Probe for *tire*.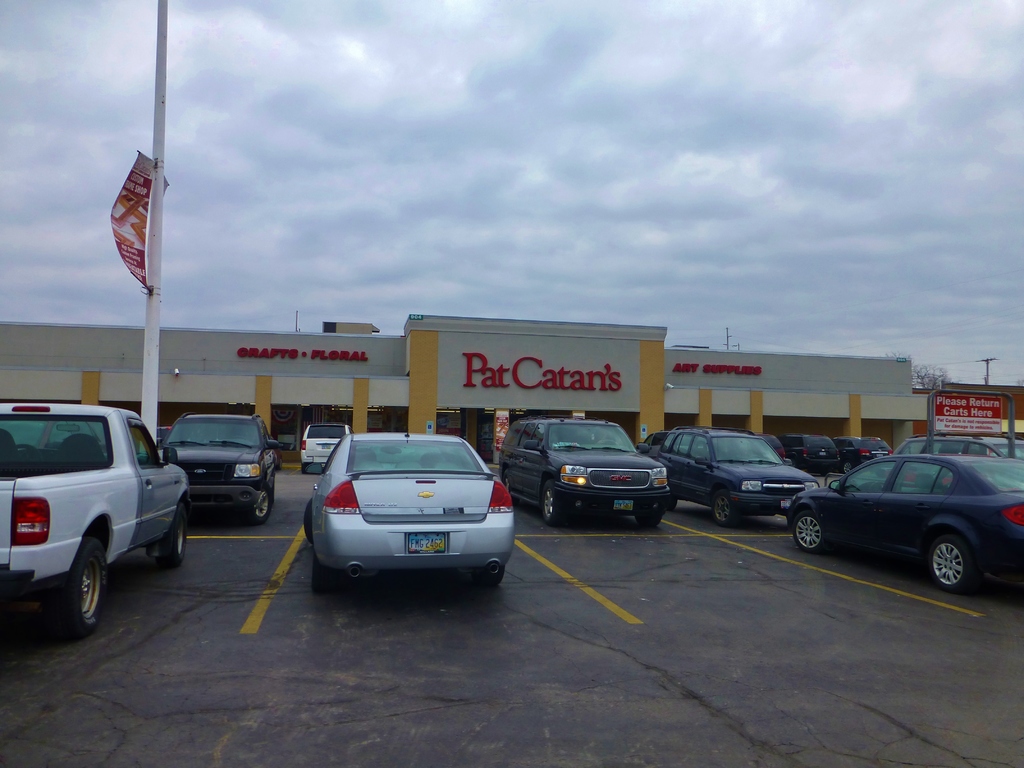
Probe result: rect(504, 478, 511, 491).
